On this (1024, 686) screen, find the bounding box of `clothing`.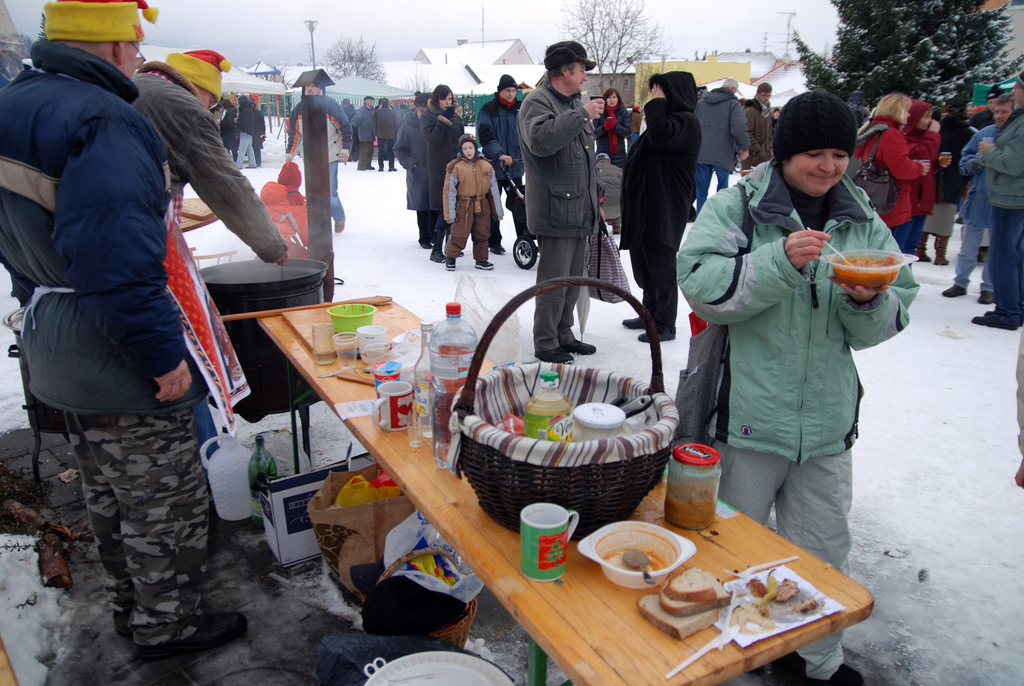
Bounding box: <region>620, 94, 696, 297</region>.
